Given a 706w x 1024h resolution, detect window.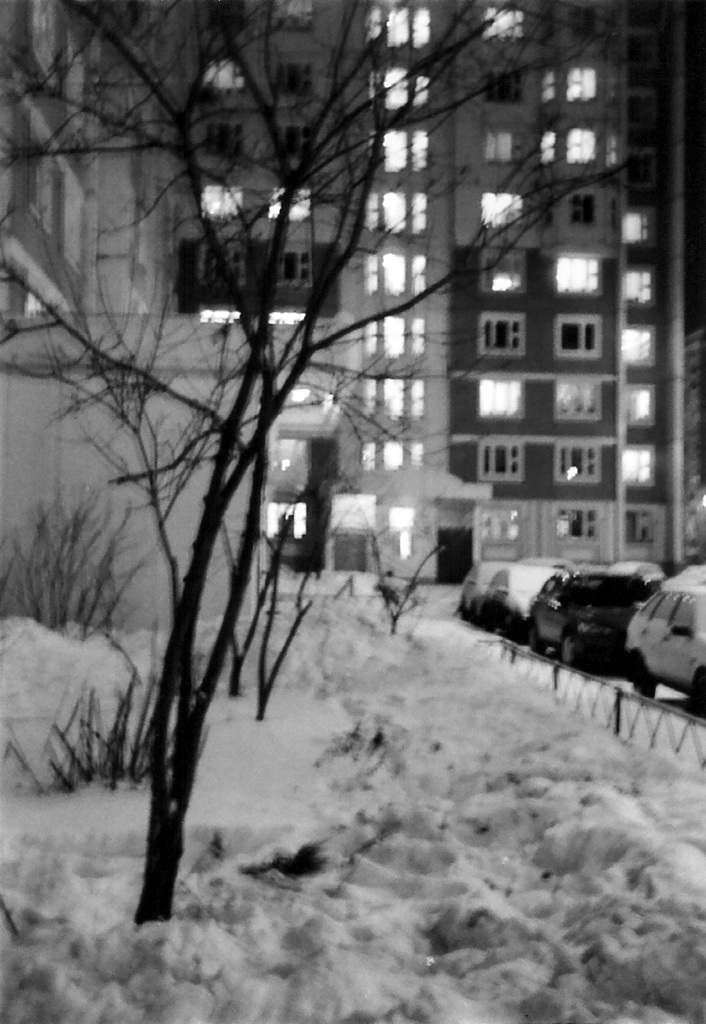
l=625, t=328, r=655, b=358.
